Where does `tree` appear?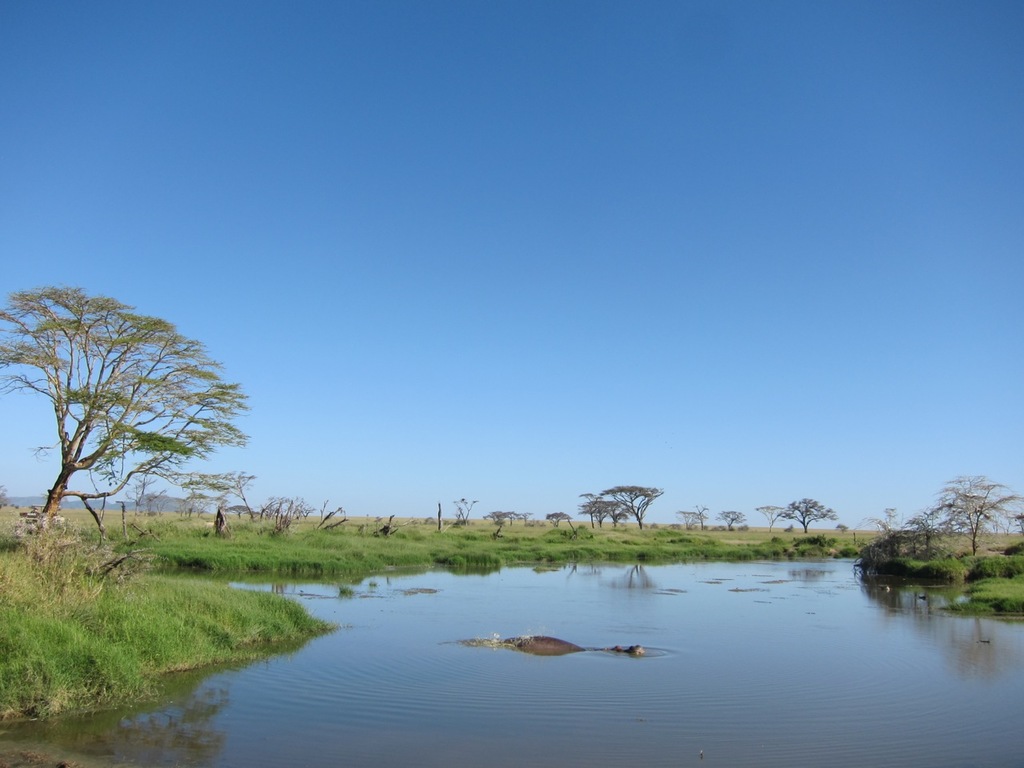
Appears at l=598, t=483, r=660, b=523.
